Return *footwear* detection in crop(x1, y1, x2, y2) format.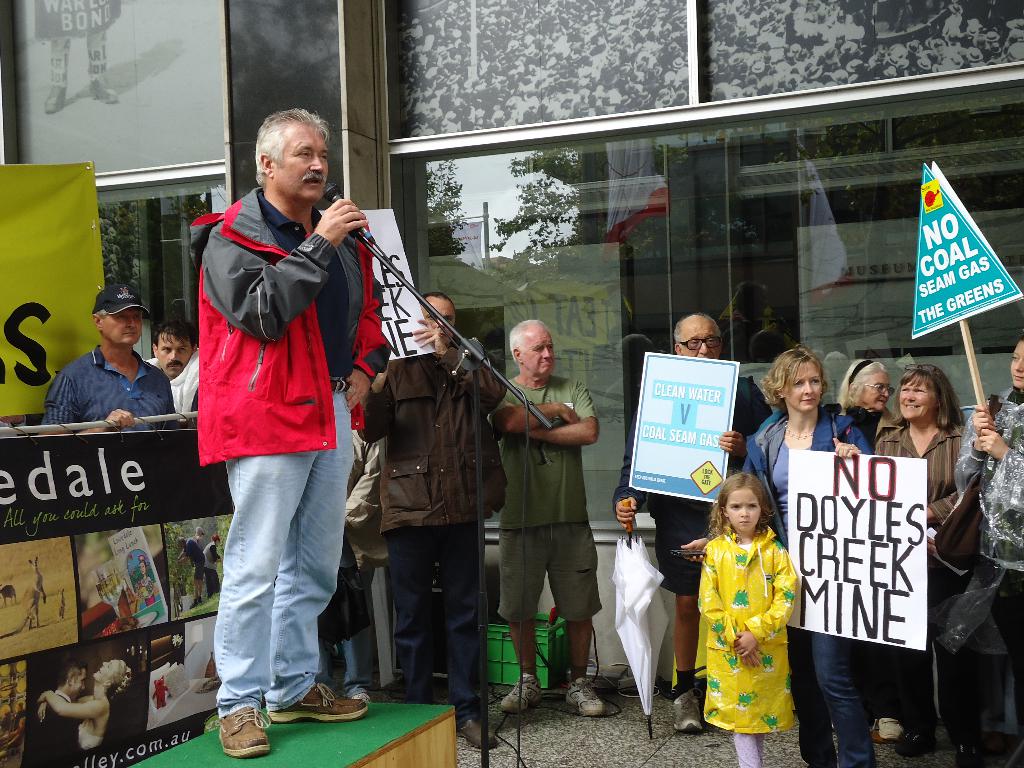
crop(495, 673, 541, 717).
